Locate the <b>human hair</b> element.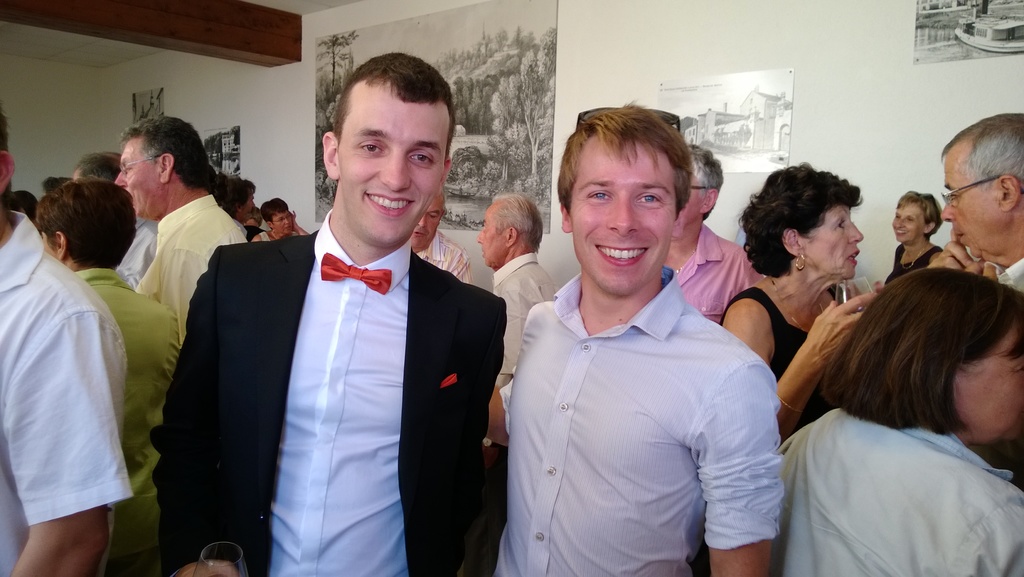
Element bbox: x1=739, y1=158, x2=868, y2=277.
